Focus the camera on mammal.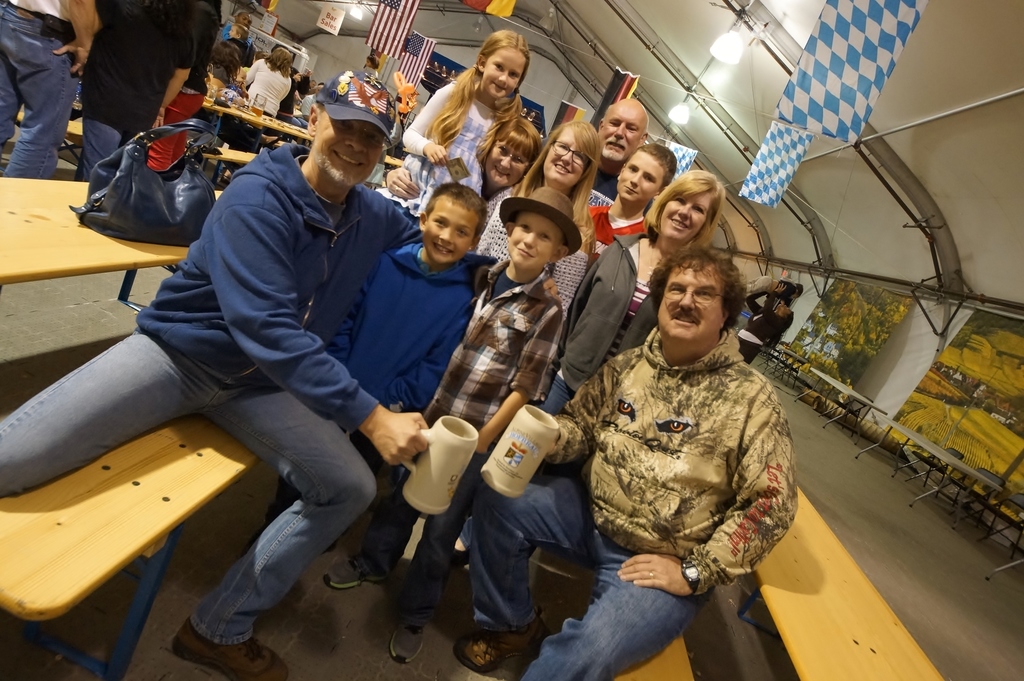
Focus region: (left=0, top=0, right=102, bottom=180).
